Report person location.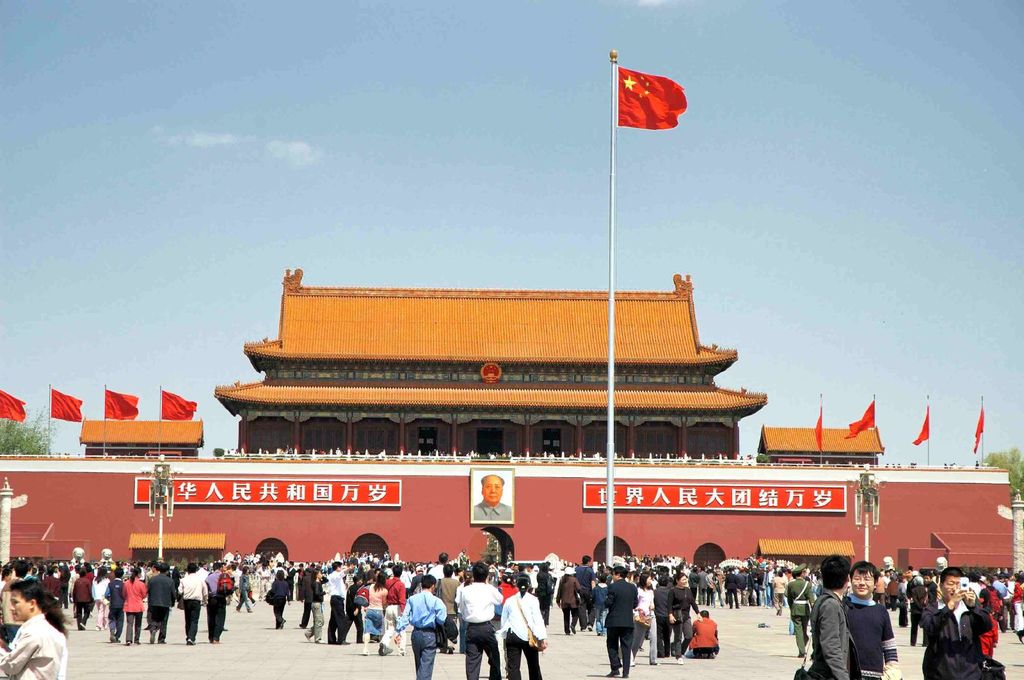
Report: bbox=[0, 576, 65, 679].
